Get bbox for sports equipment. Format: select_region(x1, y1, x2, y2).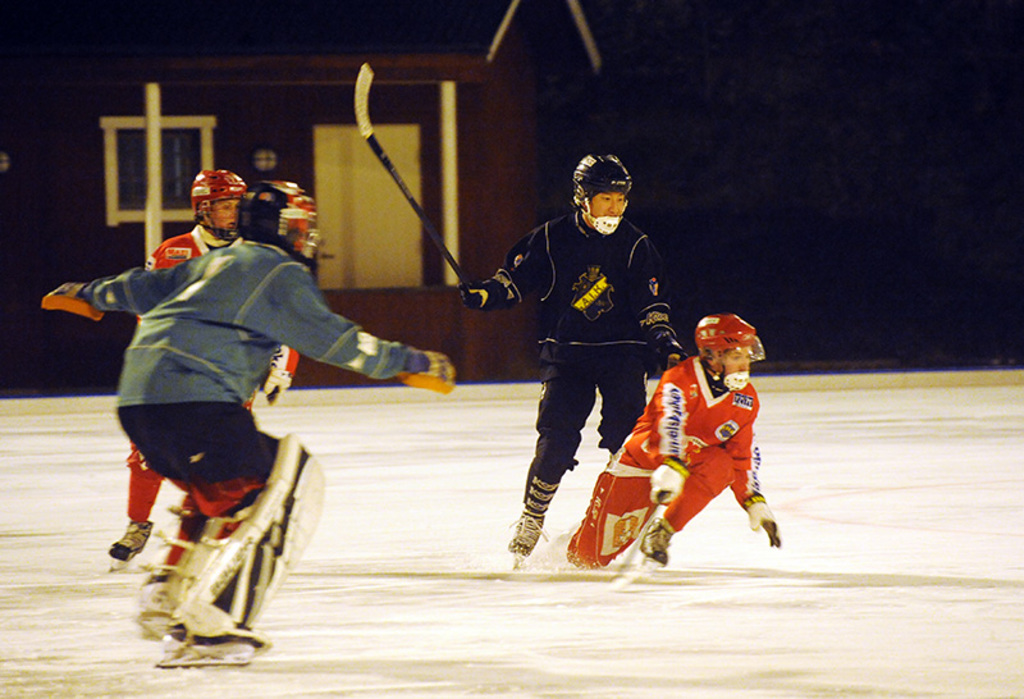
select_region(159, 611, 256, 670).
